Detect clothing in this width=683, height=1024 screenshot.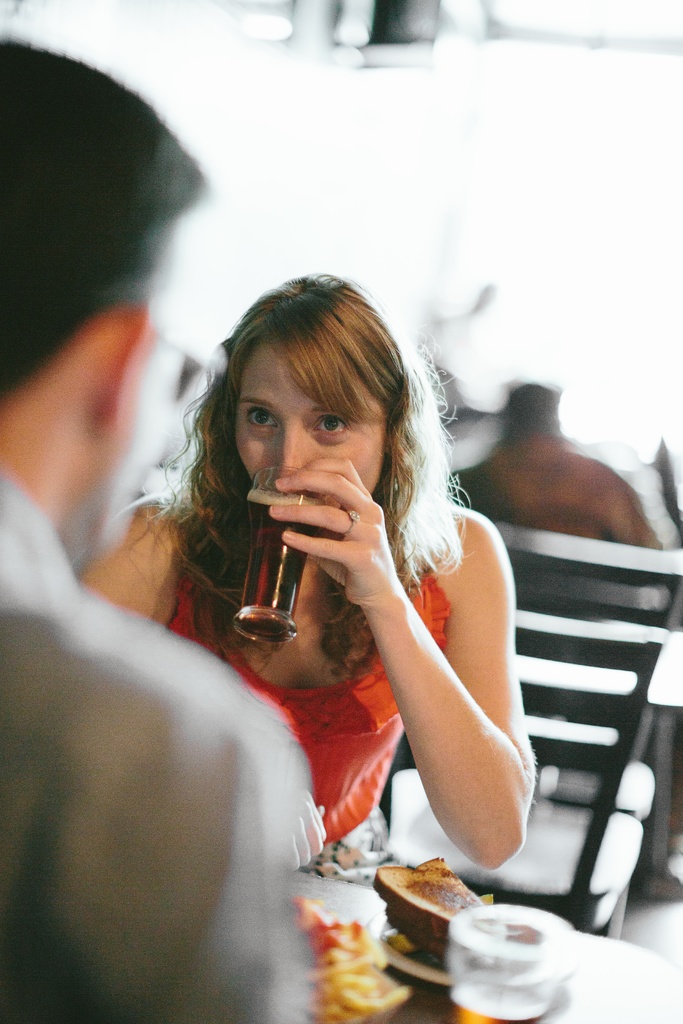
Detection: x1=0, y1=484, x2=292, y2=1023.
